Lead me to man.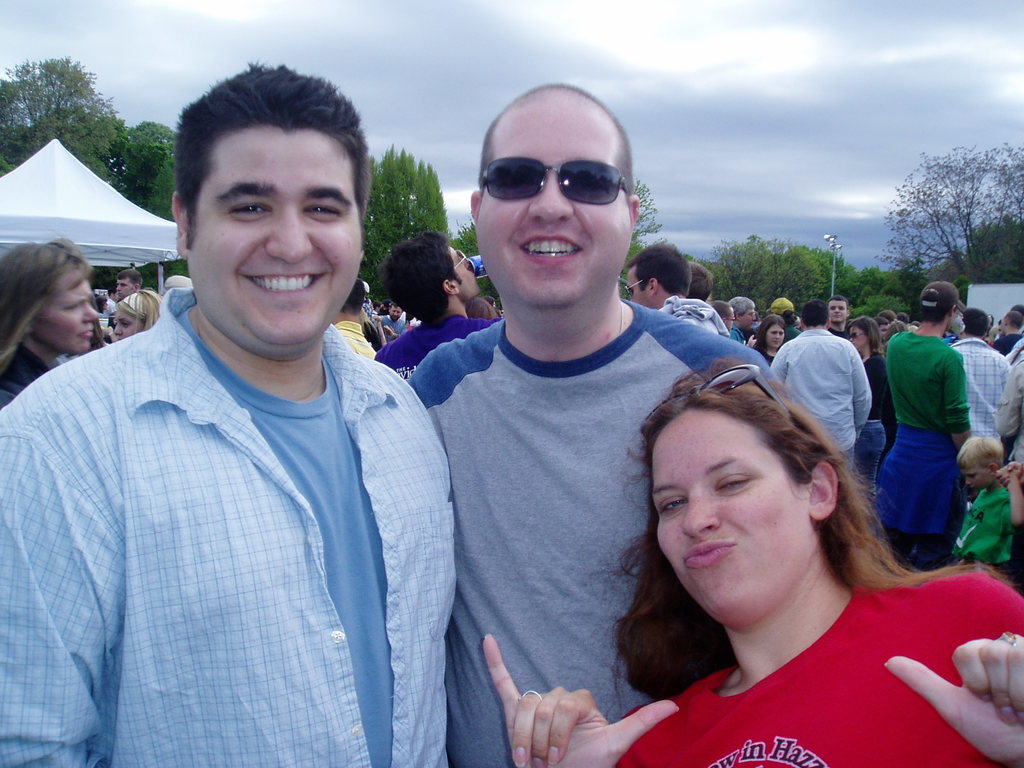
Lead to [left=330, top=281, right=378, bottom=356].
